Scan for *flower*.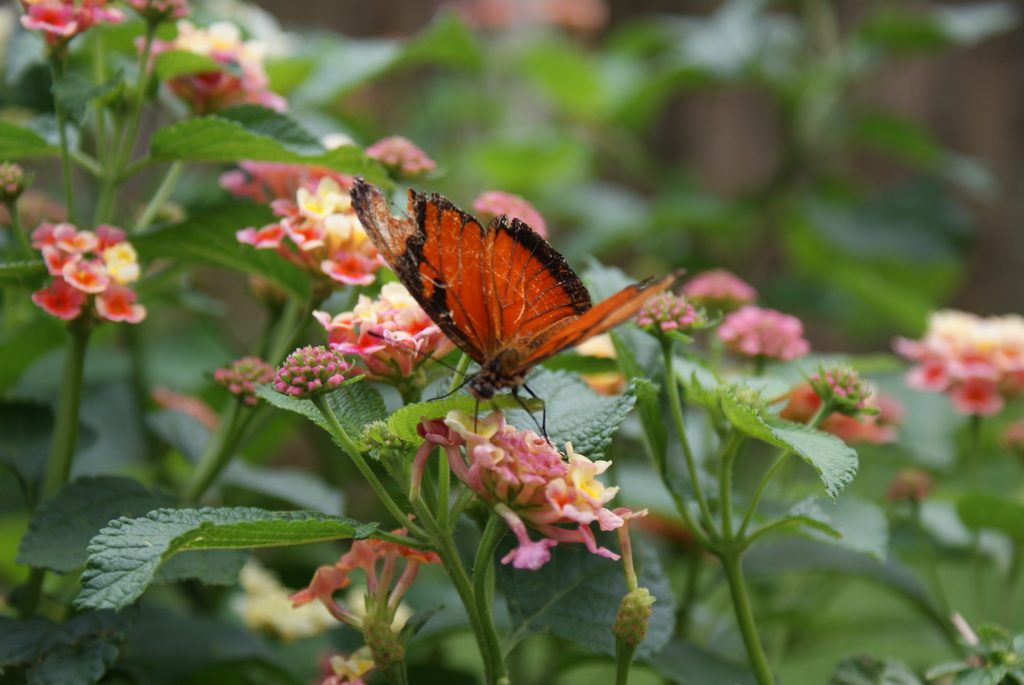
Scan result: select_region(807, 364, 863, 413).
